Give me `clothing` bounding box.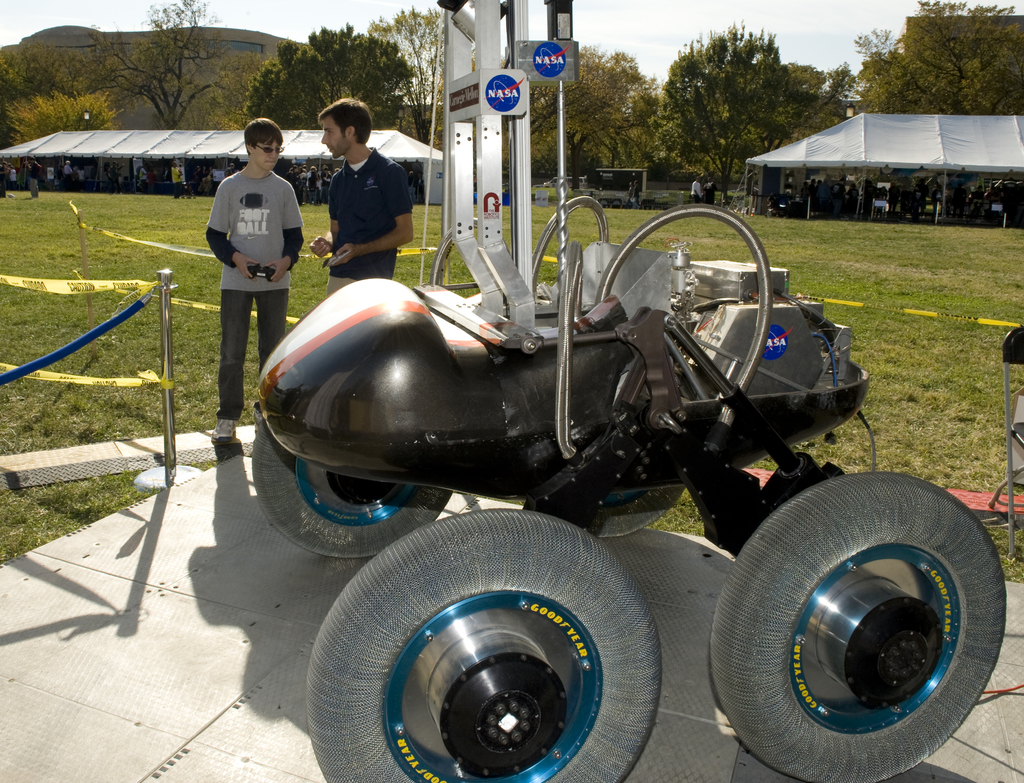
[left=301, top=124, right=417, bottom=266].
